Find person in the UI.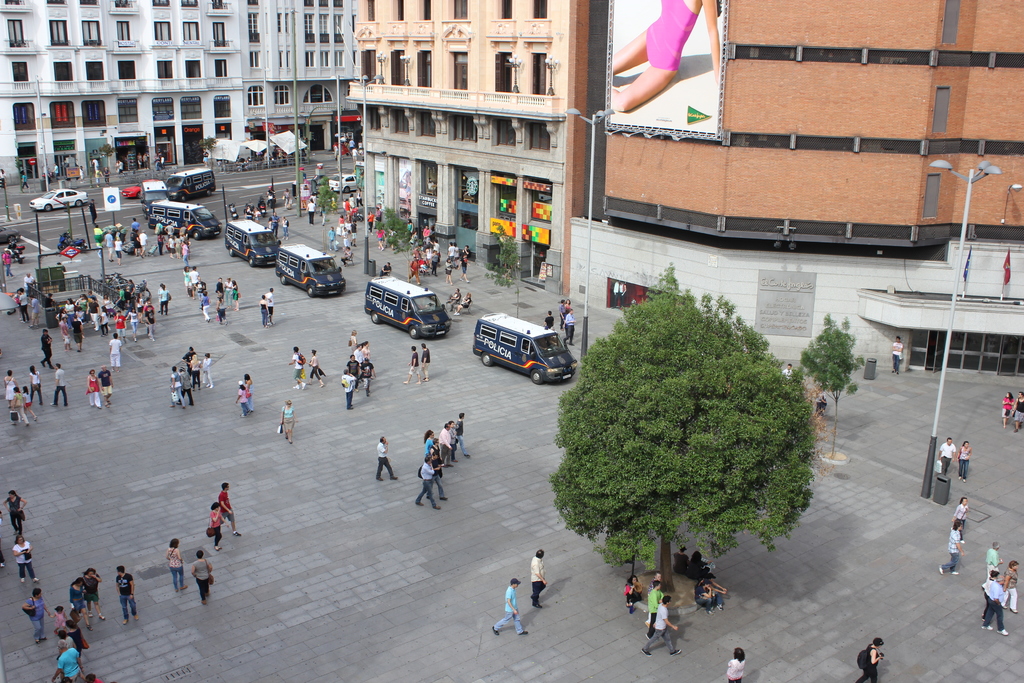
UI element at 349 333 355 350.
